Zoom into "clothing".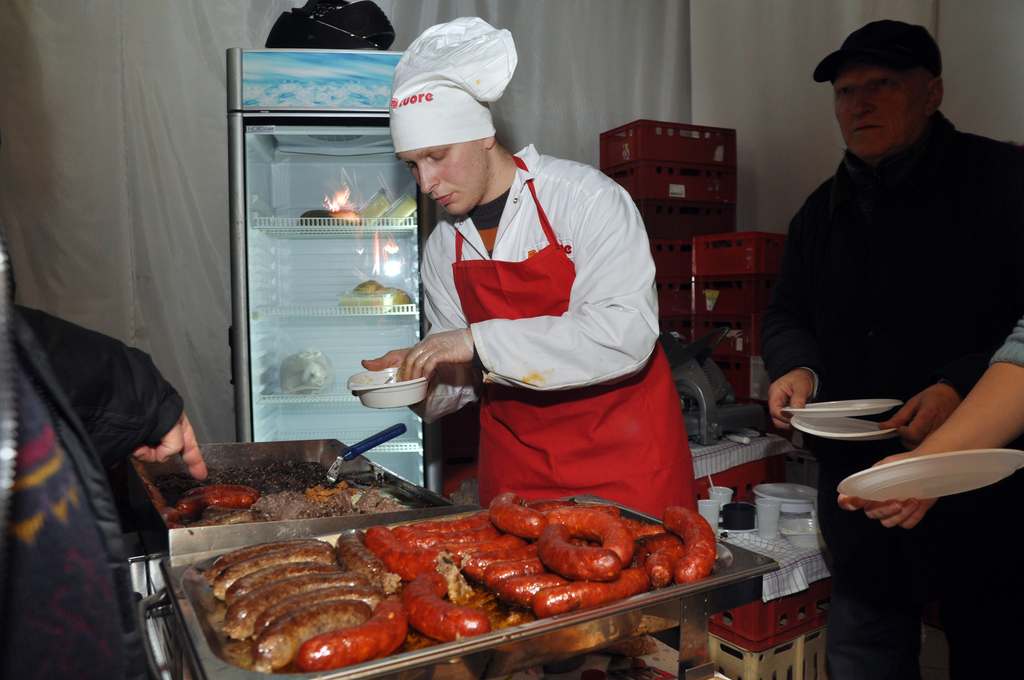
Zoom target: <region>1, 299, 186, 471</region>.
